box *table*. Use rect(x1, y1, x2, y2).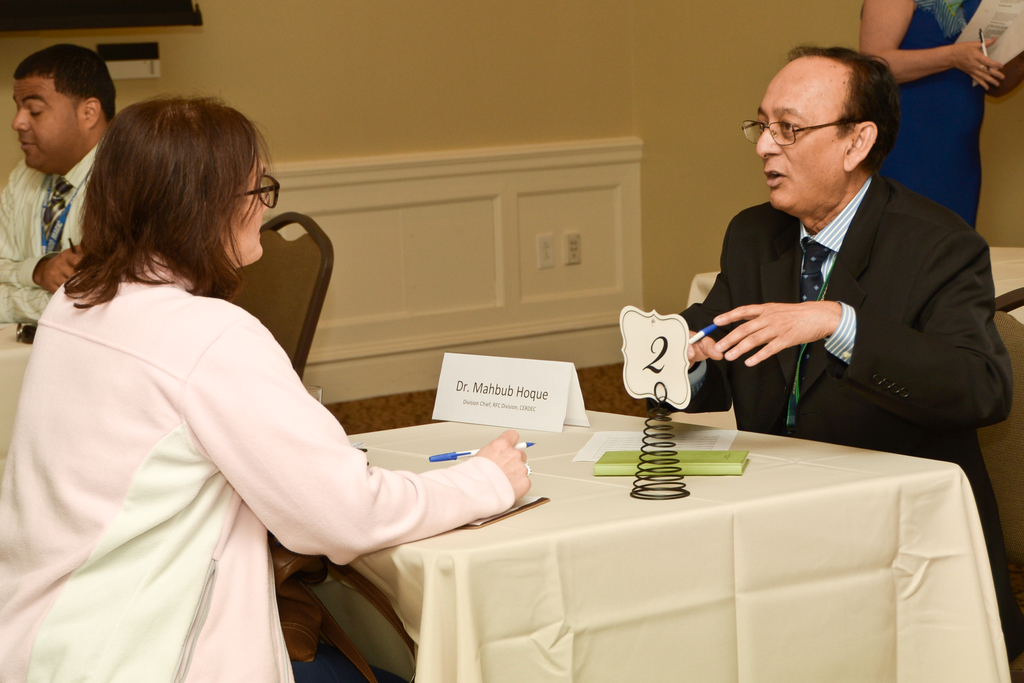
rect(282, 399, 970, 682).
